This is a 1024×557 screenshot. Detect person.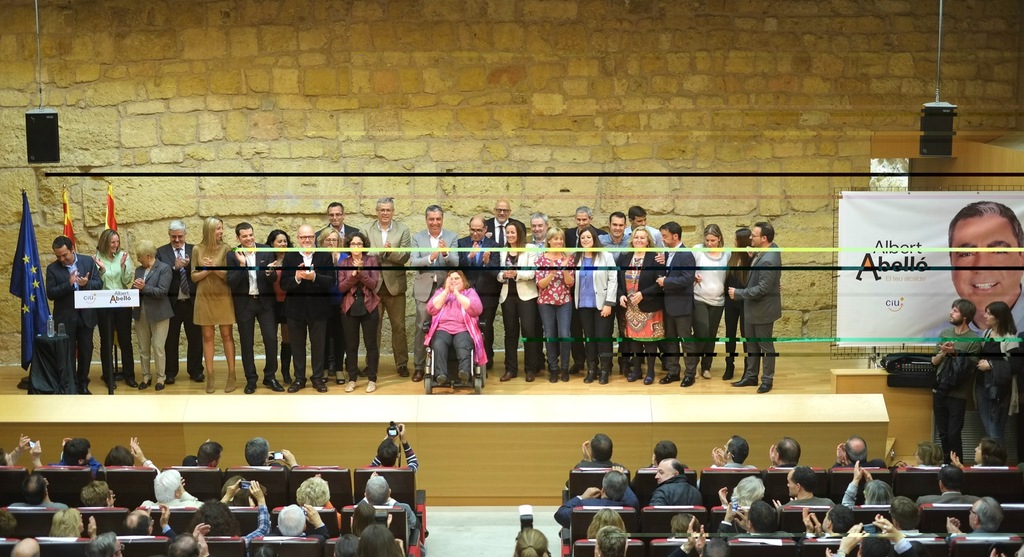
{"left": 728, "top": 213, "right": 776, "bottom": 393}.
